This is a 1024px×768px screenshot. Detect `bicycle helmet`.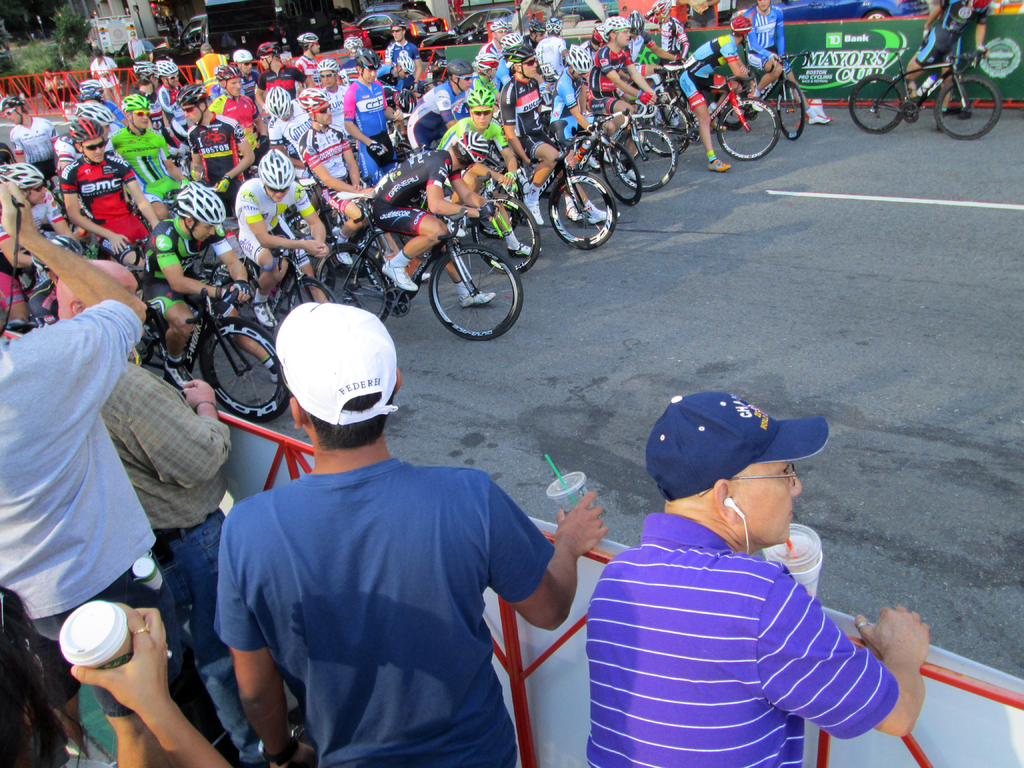
{"x1": 544, "y1": 16, "x2": 563, "y2": 36}.
